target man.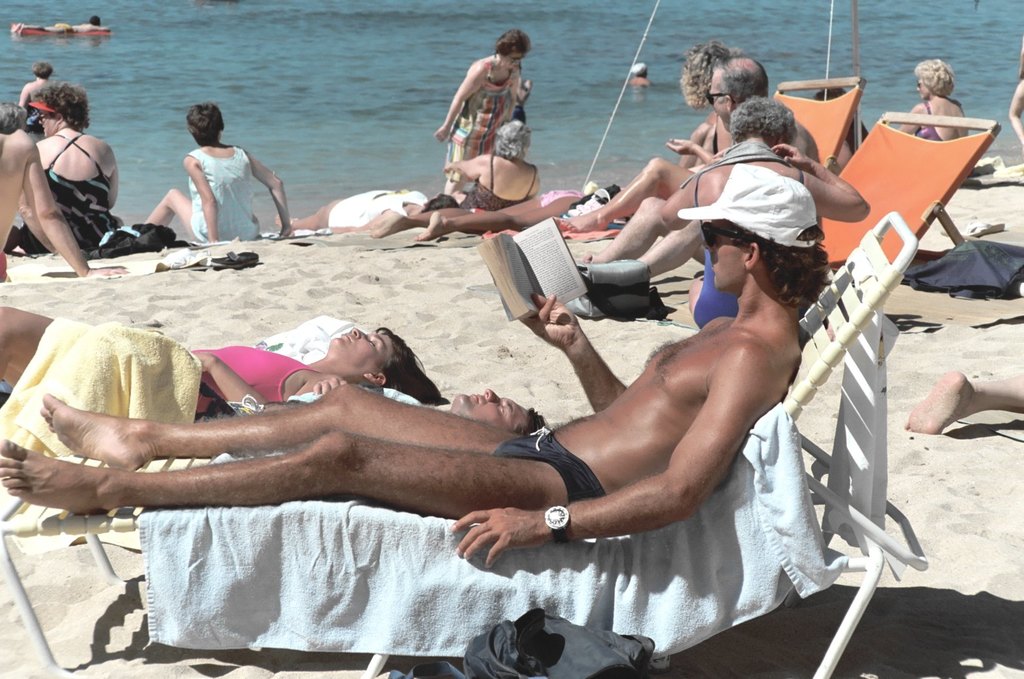
Target region: <box>0,101,128,281</box>.
